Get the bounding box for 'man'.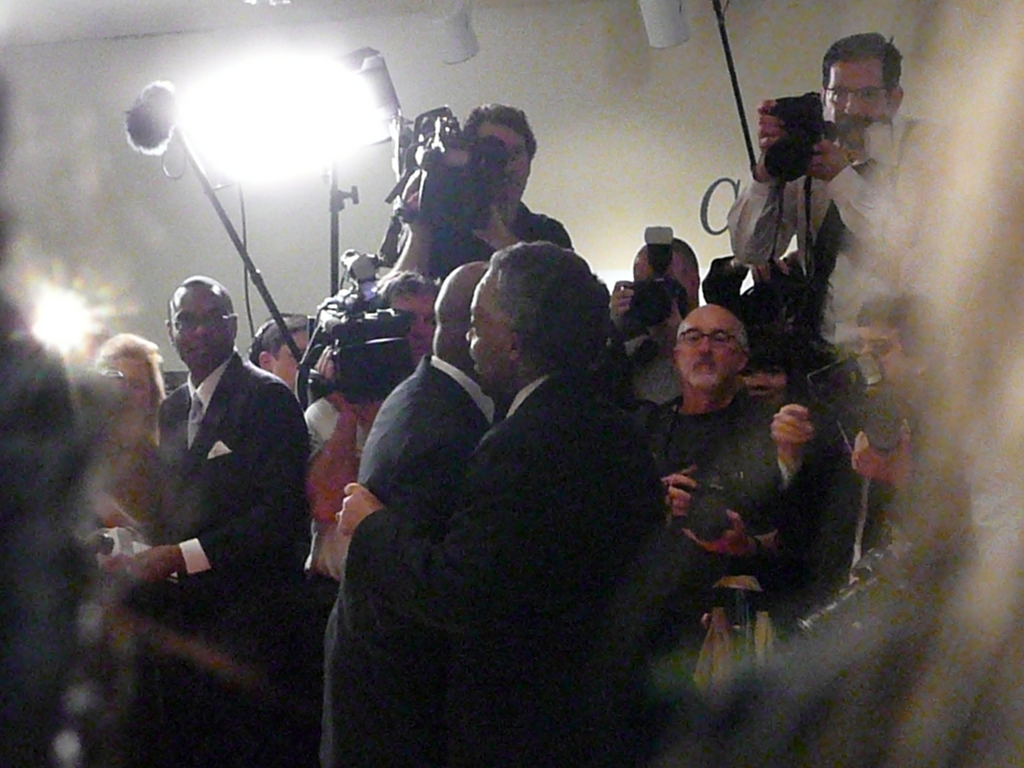
(726, 30, 960, 356).
